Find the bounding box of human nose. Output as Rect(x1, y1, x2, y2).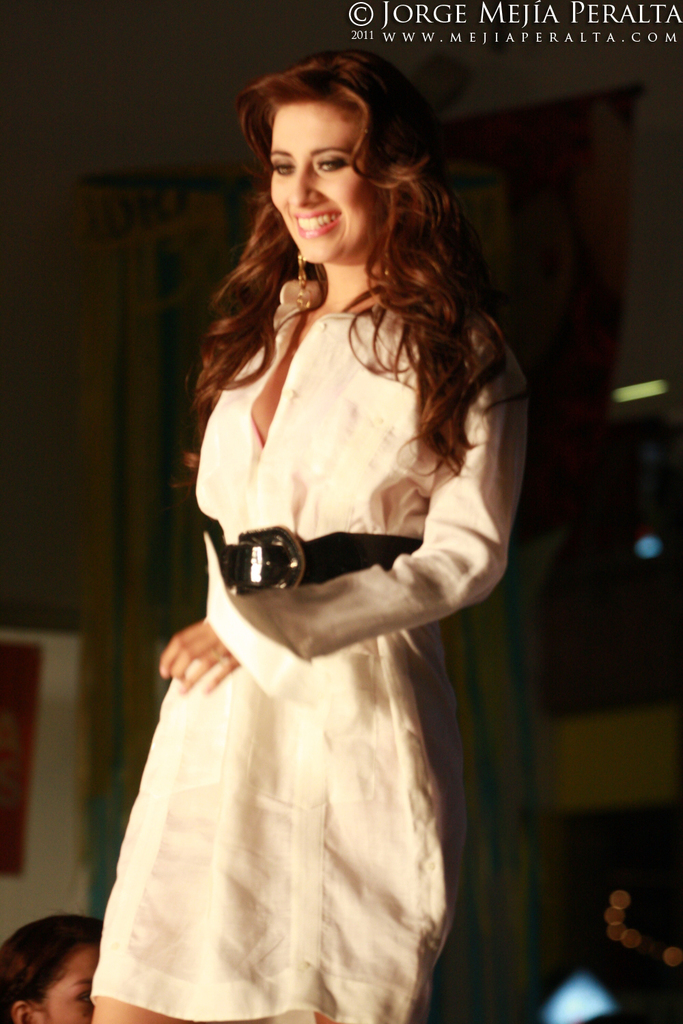
Rect(285, 165, 329, 209).
